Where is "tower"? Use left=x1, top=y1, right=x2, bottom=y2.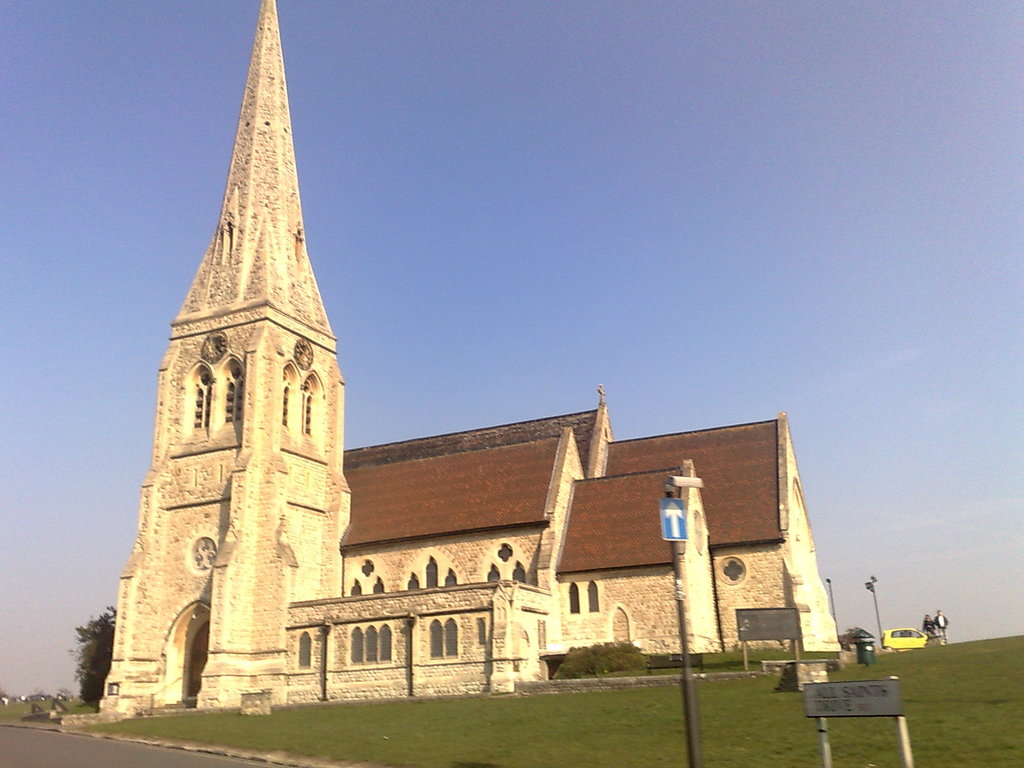
left=93, top=0, right=352, bottom=709.
